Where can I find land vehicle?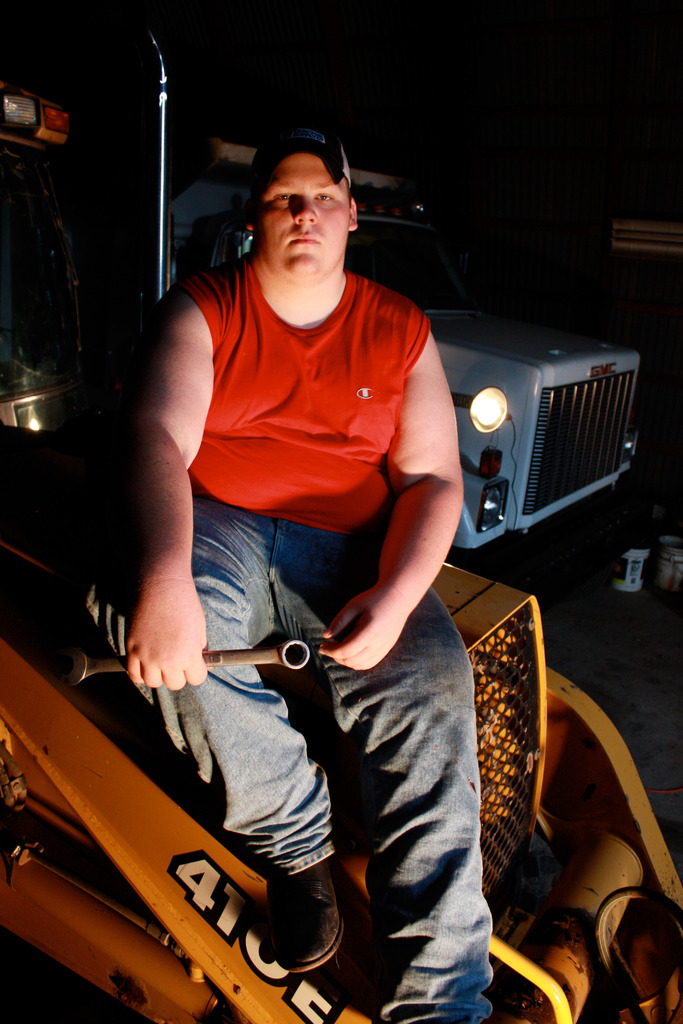
You can find it at BBox(1, 156, 635, 604).
